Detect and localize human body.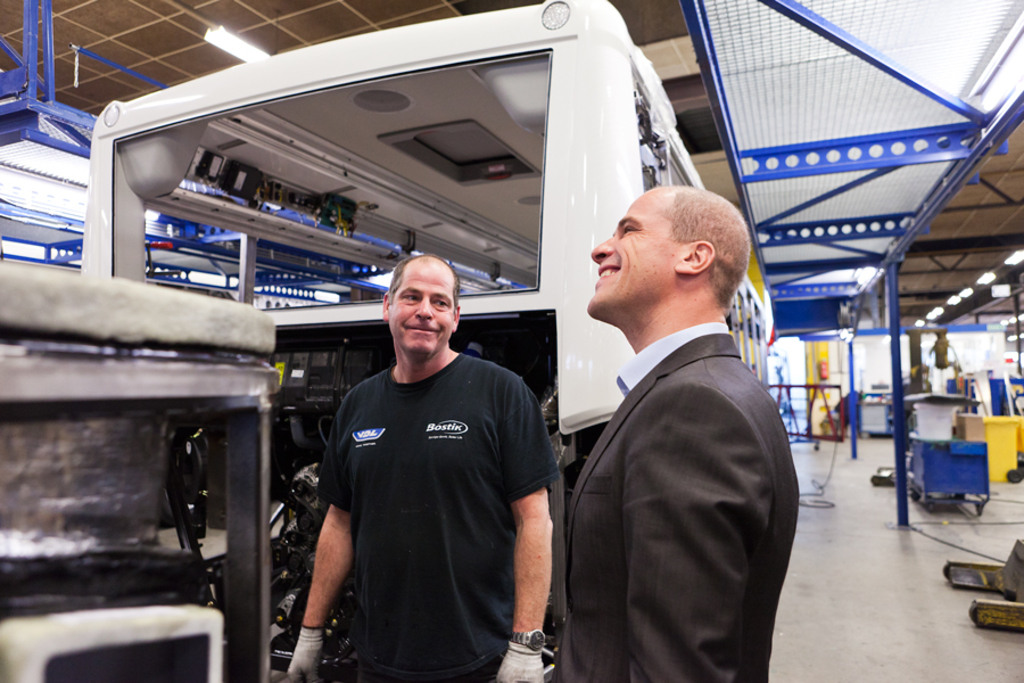
Localized at pyautogui.locateOnScreen(555, 326, 803, 682).
